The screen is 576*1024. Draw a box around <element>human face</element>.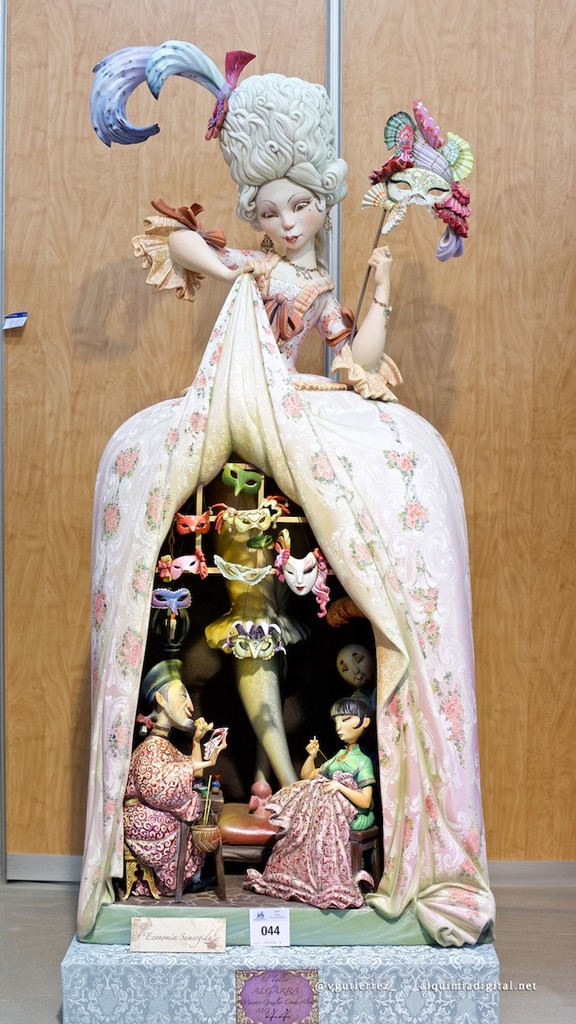
<bbox>334, 645, 371, 687</bbox>.
